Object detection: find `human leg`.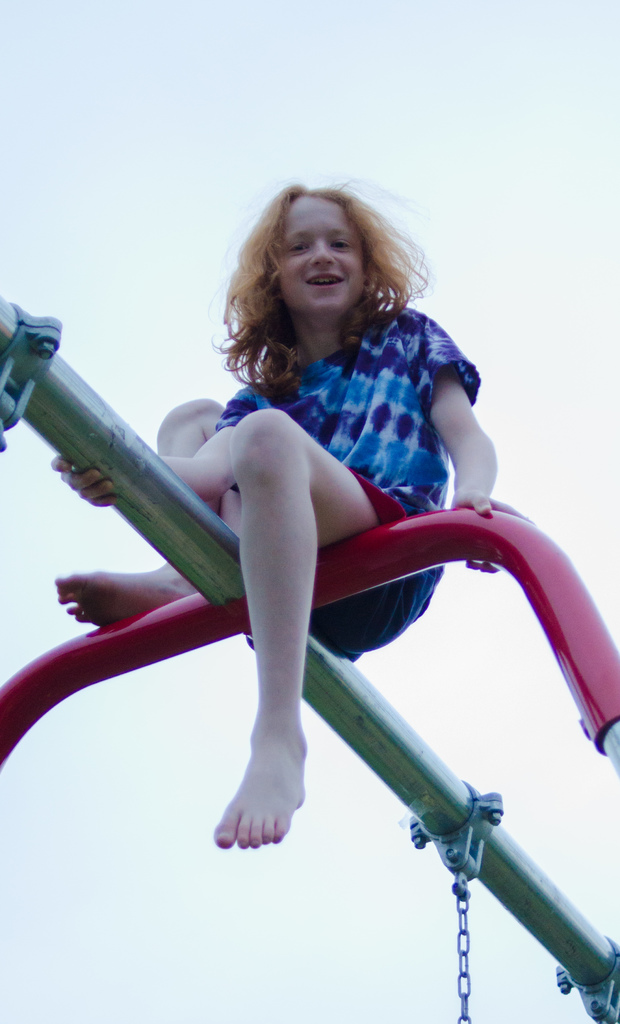
(x1=54, y1=398, x2=222, y2=622).
